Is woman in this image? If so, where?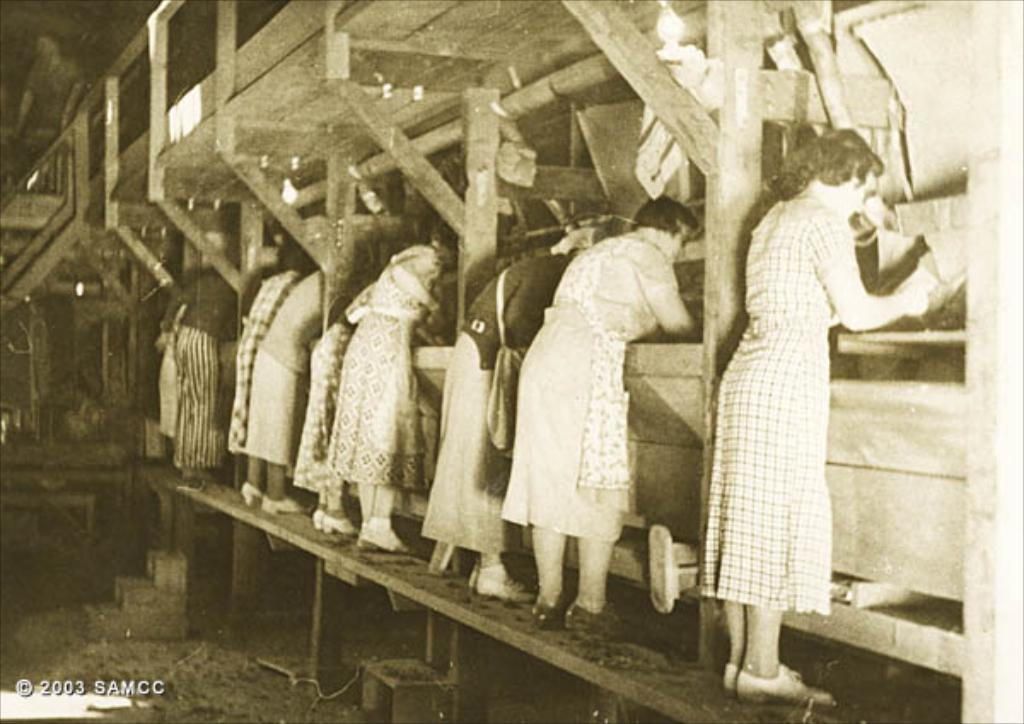
Yes, at crop(500, 190, 701, 640).
